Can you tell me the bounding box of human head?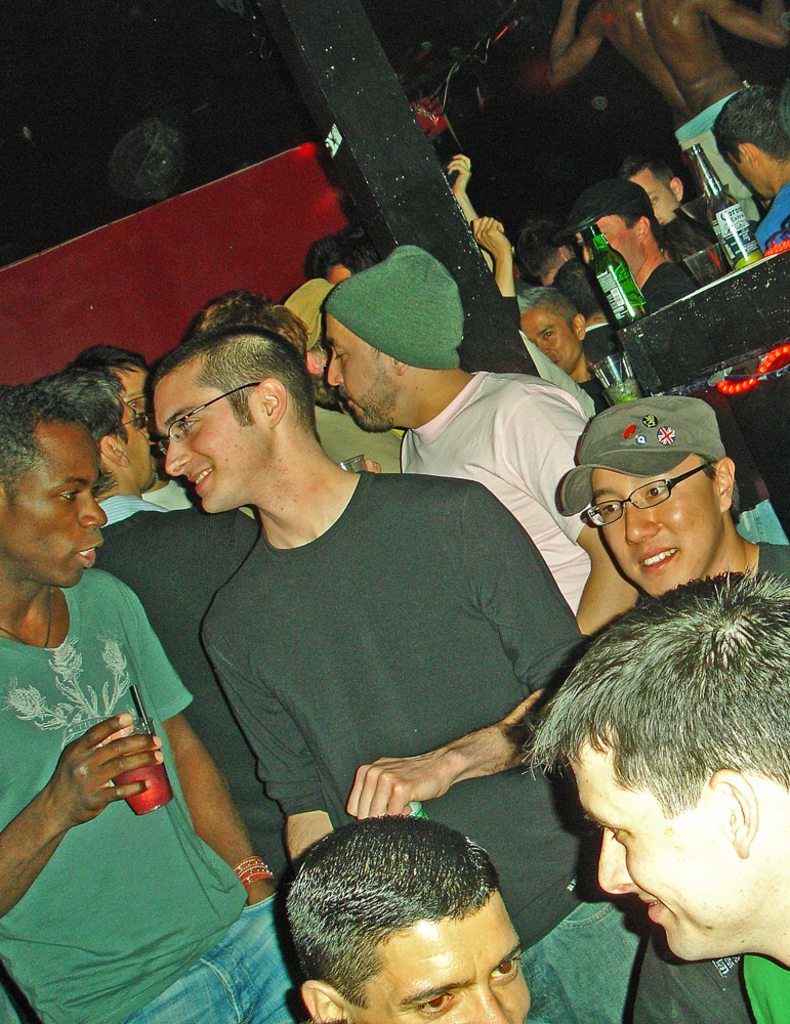
(35, 368, 155, 496).
